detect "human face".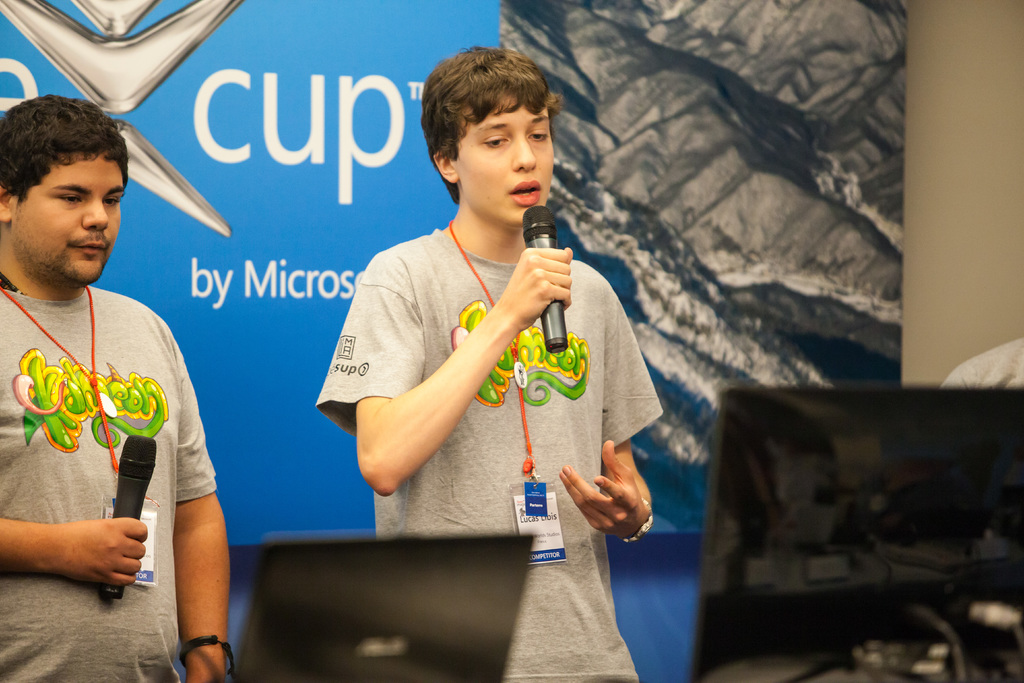
Detected at locate(451, 103, 553, 227).
